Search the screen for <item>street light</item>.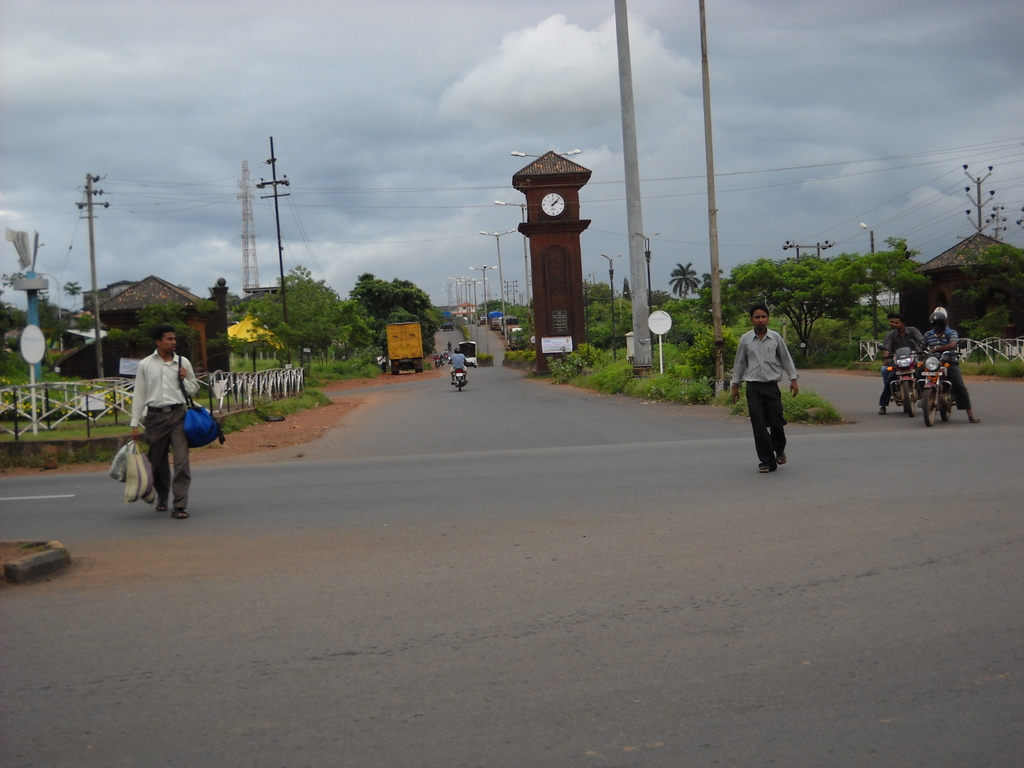
Found at [636,230,659,358].
